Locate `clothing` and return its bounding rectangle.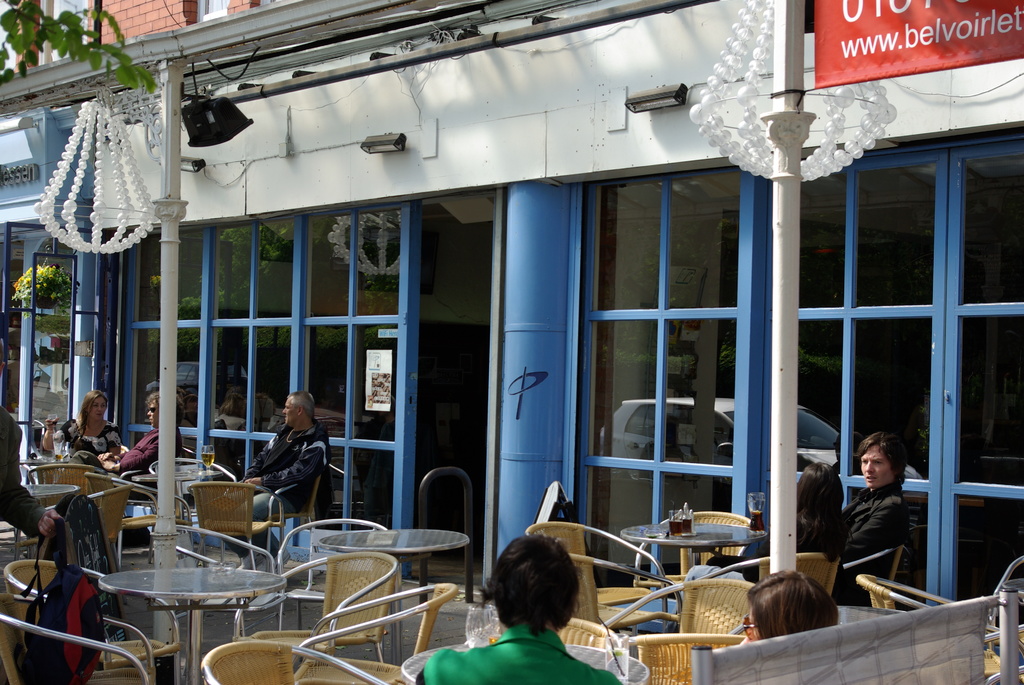
locate(685, 475, 922, 607).
